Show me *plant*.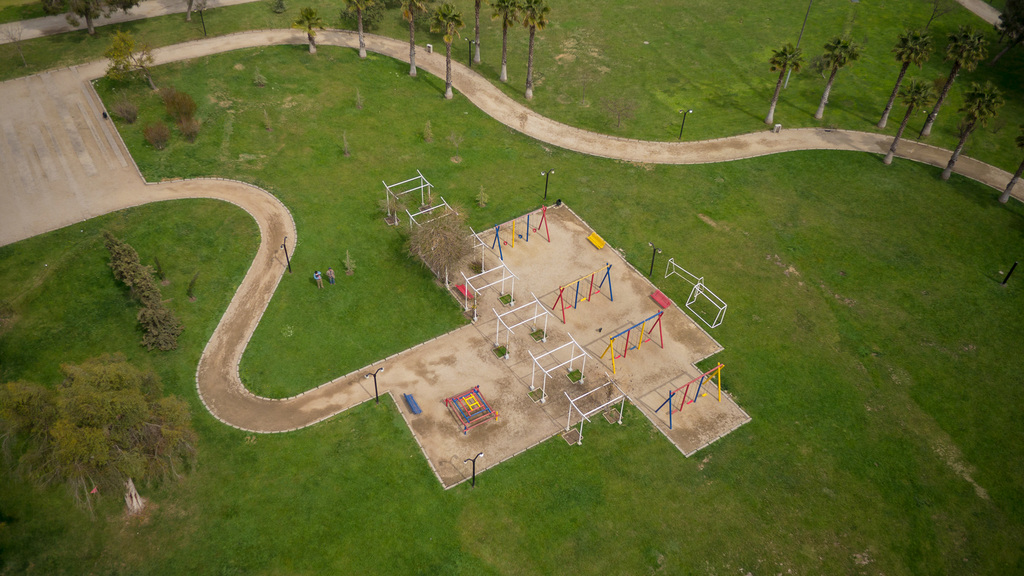
*plant* is here: x1=493 y1=342 x2=520 y2=361.
